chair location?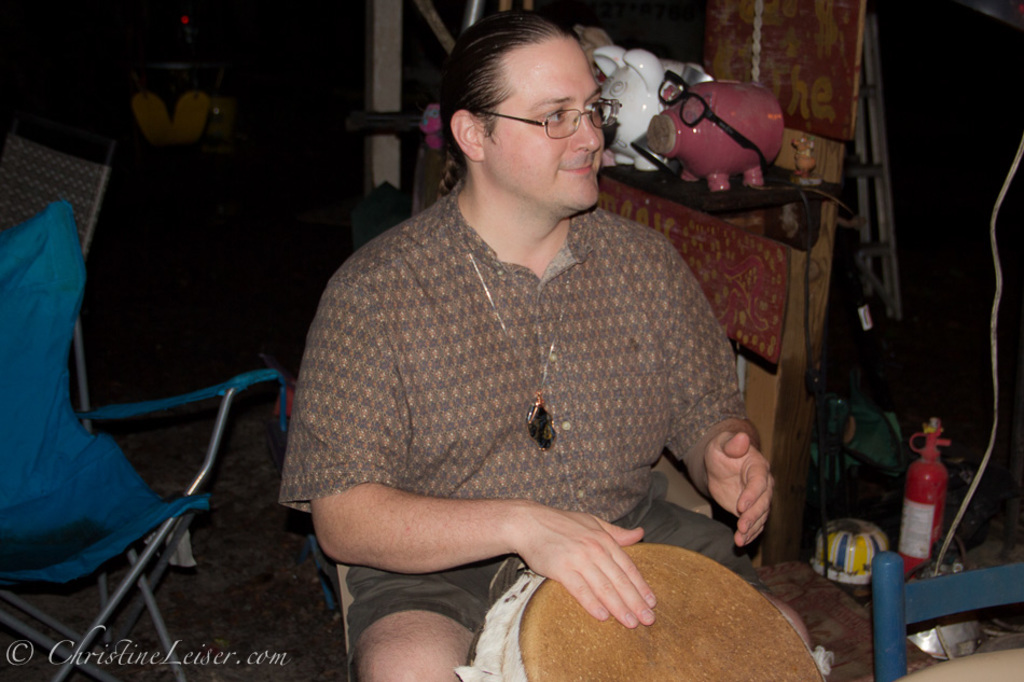
x1=868 y1=548 x2=1023 y2=681
